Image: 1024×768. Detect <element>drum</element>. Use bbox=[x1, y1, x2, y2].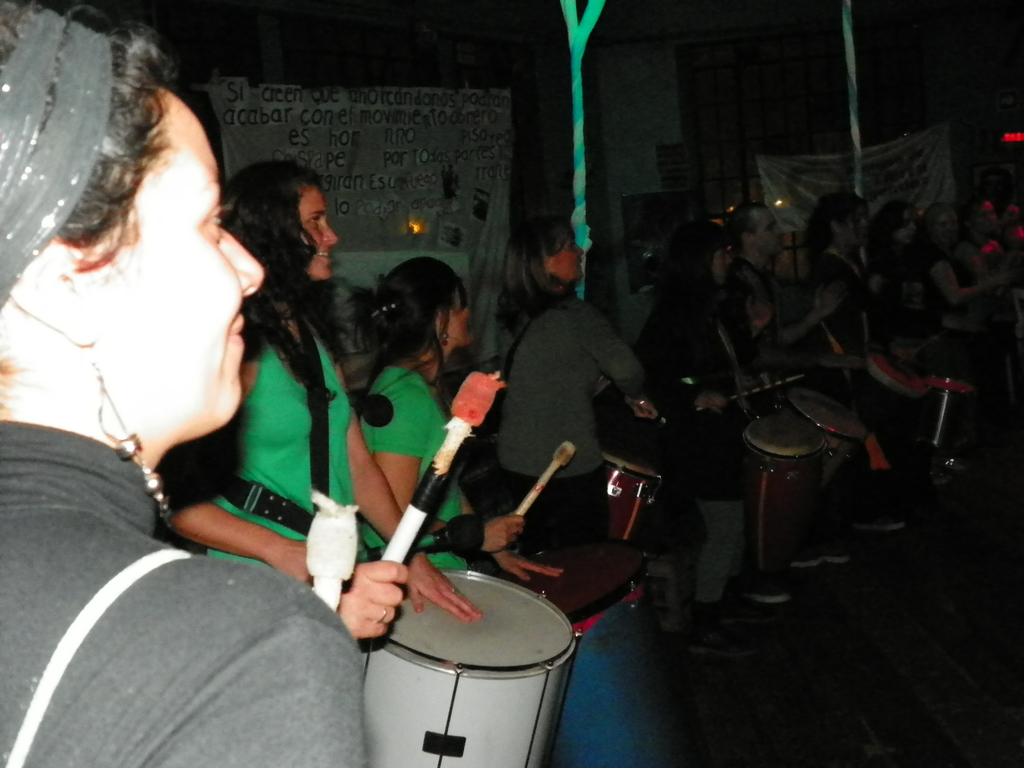
bbox=[862, 339, 920, 527].
